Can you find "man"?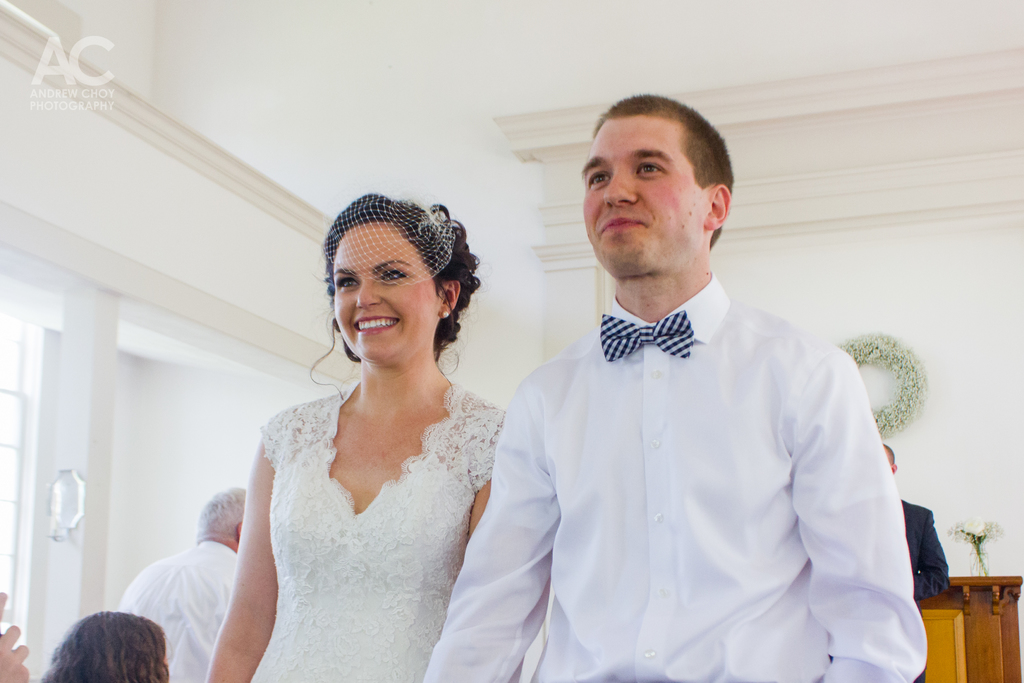
Yes, bounding box: {"left": 879, "top": 440, "right": 952, "bottom": 598}.
